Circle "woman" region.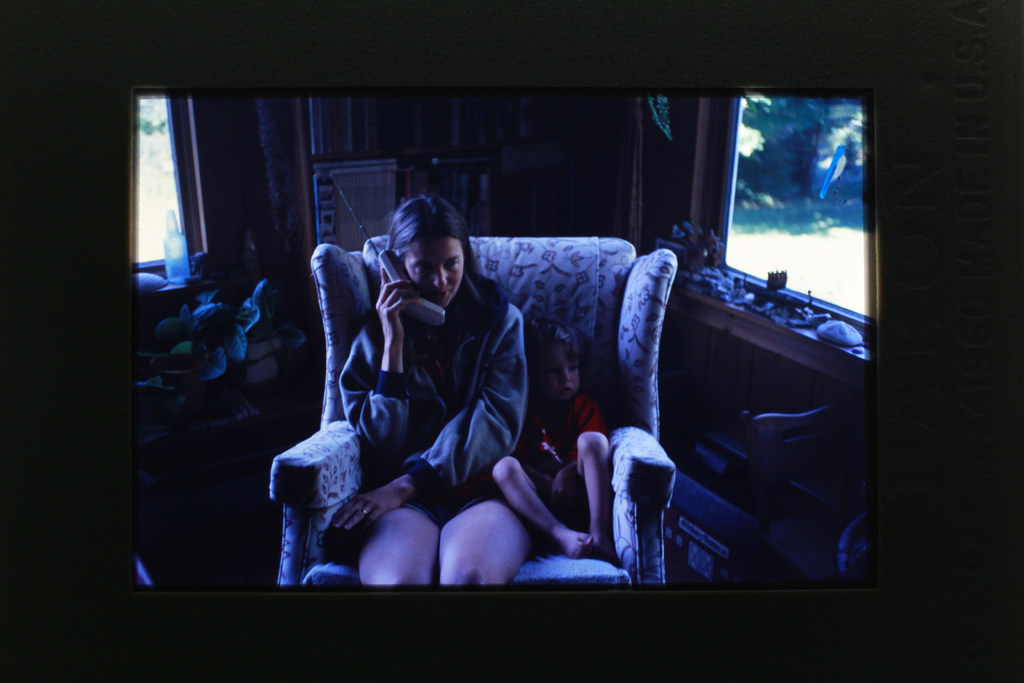
Region: BBox(333, 192, 532, 594).
